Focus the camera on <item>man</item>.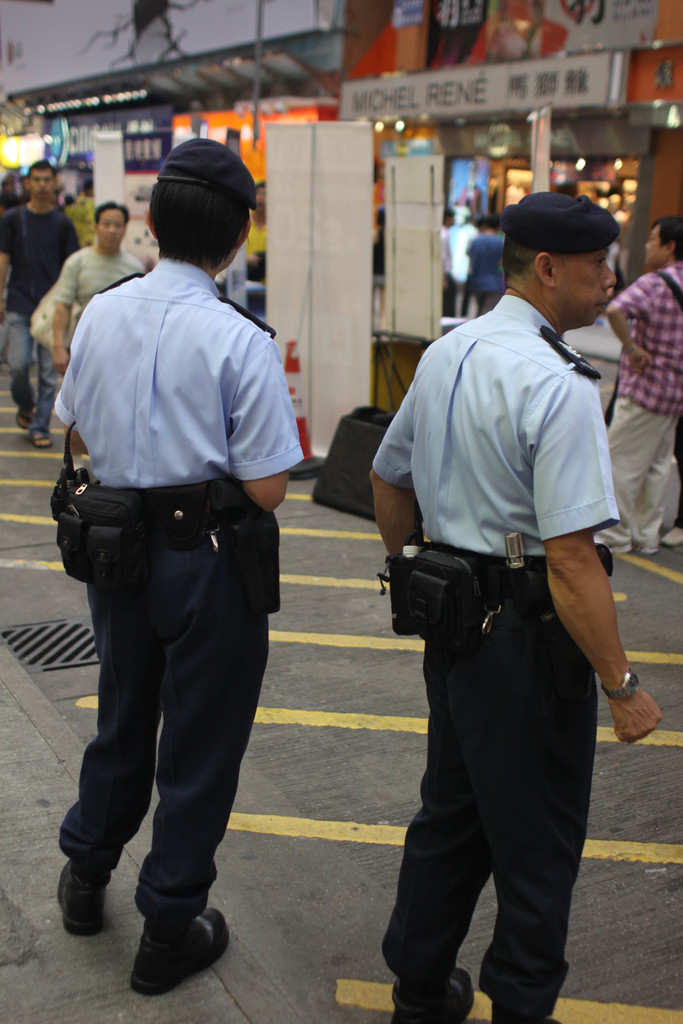
Focus region: (367, 186, 659, 1023).
